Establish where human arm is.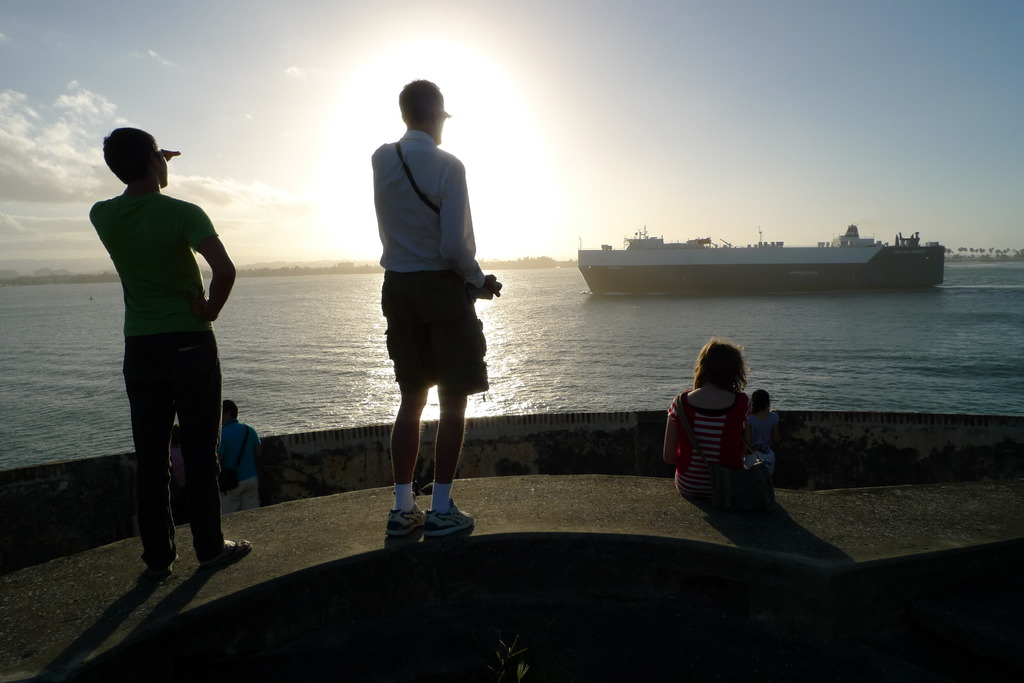
Established at (436,150,500,300).
